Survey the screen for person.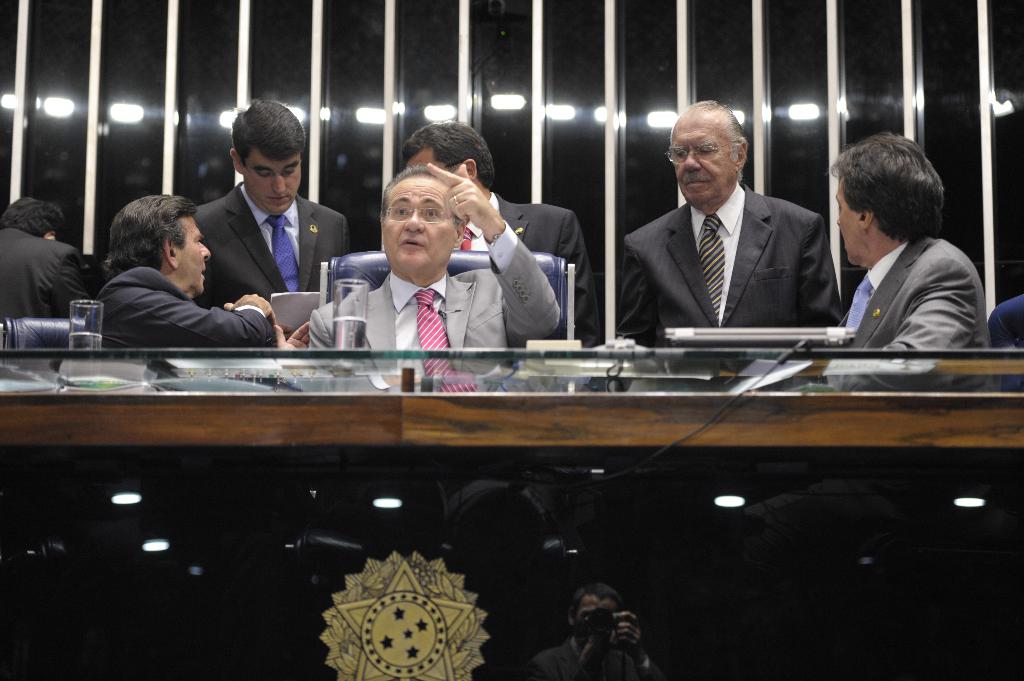
Survey found: (397, 115, 604, 349).
